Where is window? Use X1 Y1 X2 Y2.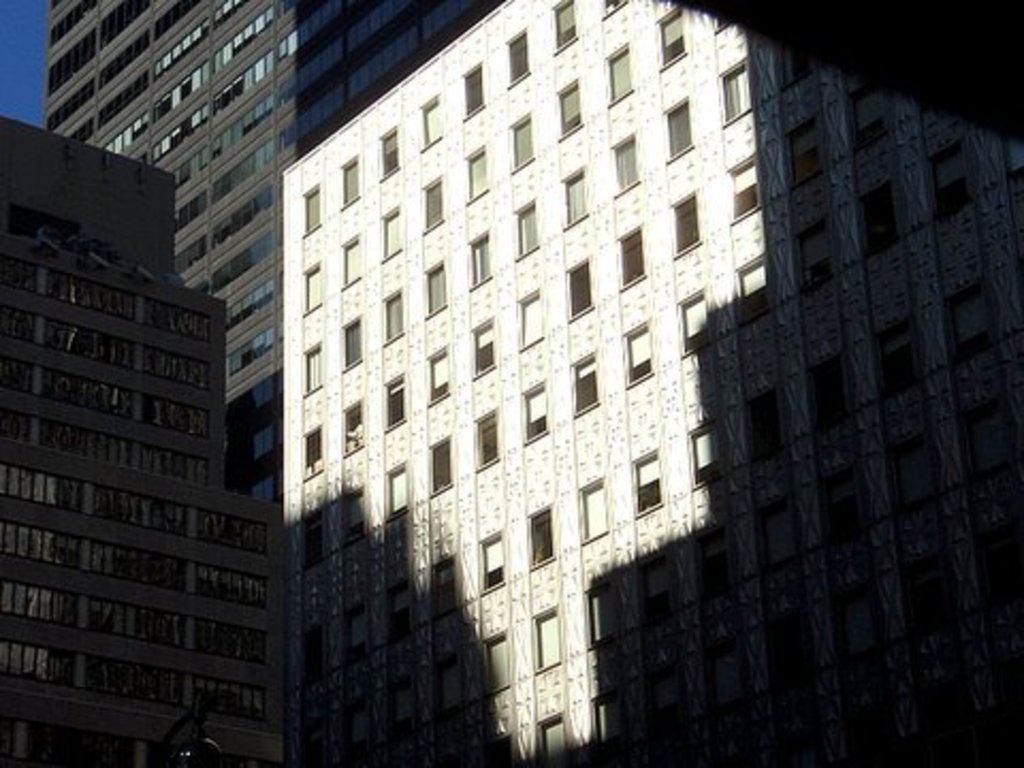
301 341 322 395.
